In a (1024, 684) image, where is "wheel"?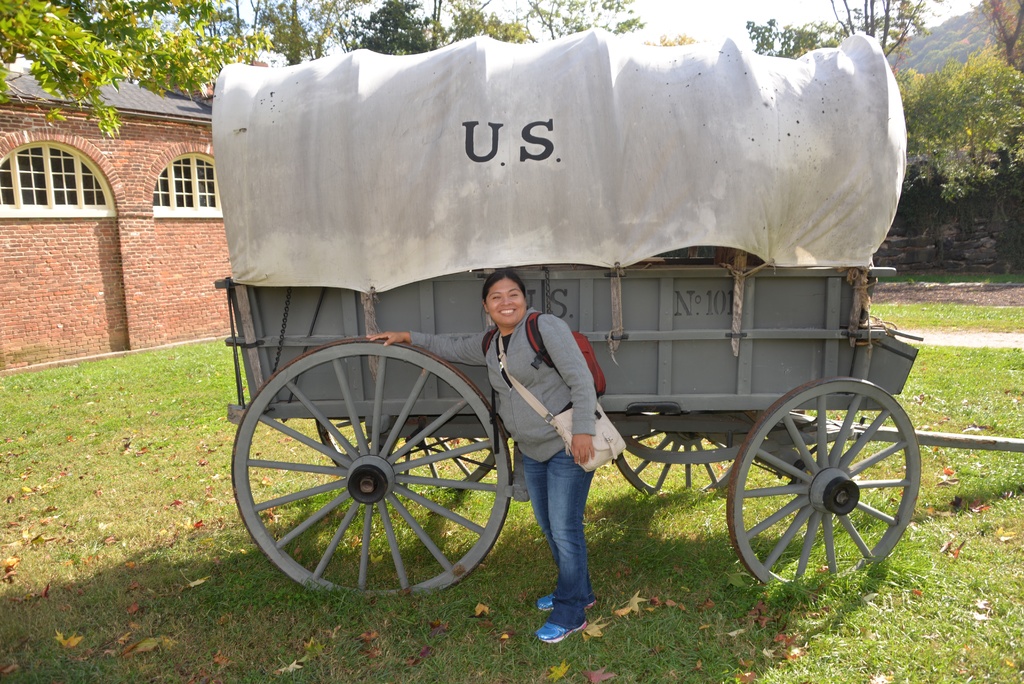
[612, 408, 765, 498].
